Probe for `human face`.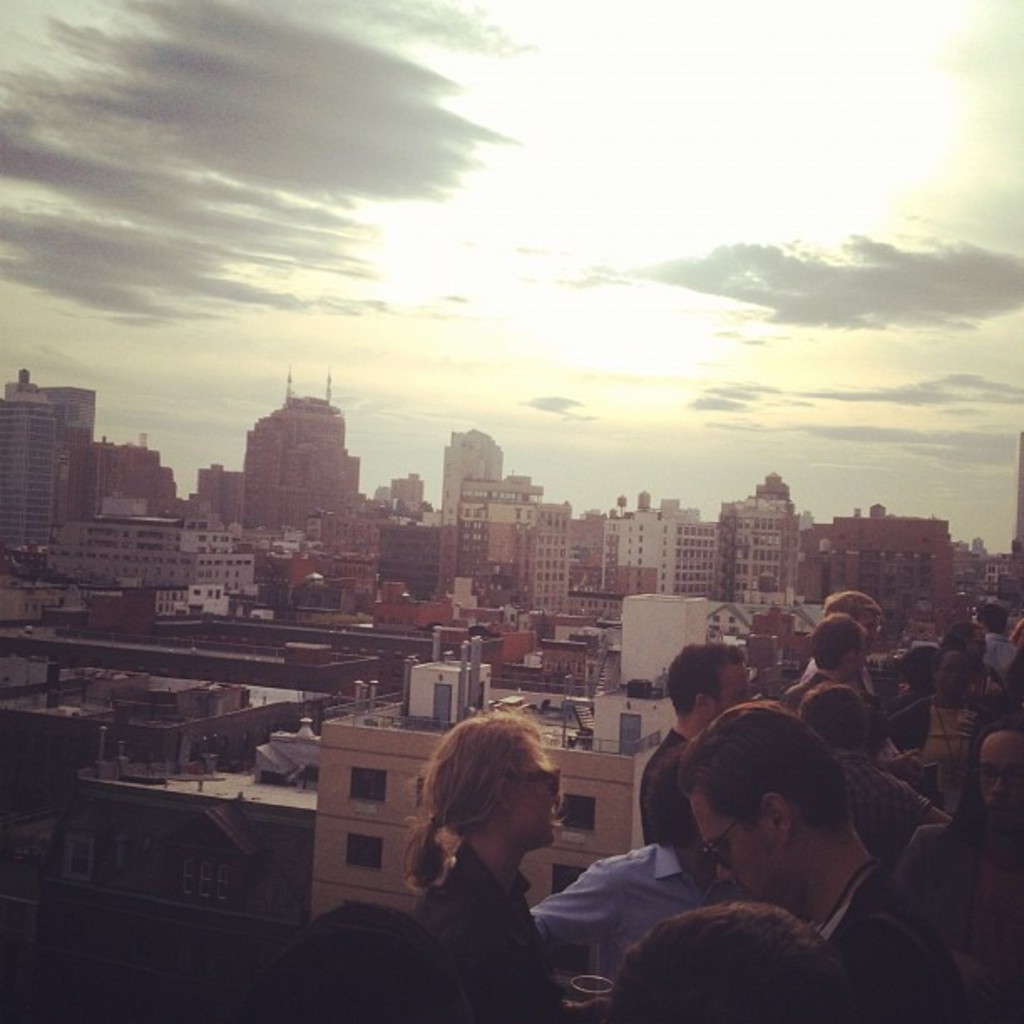
Probe result: [974, 730, 1022, 817].
